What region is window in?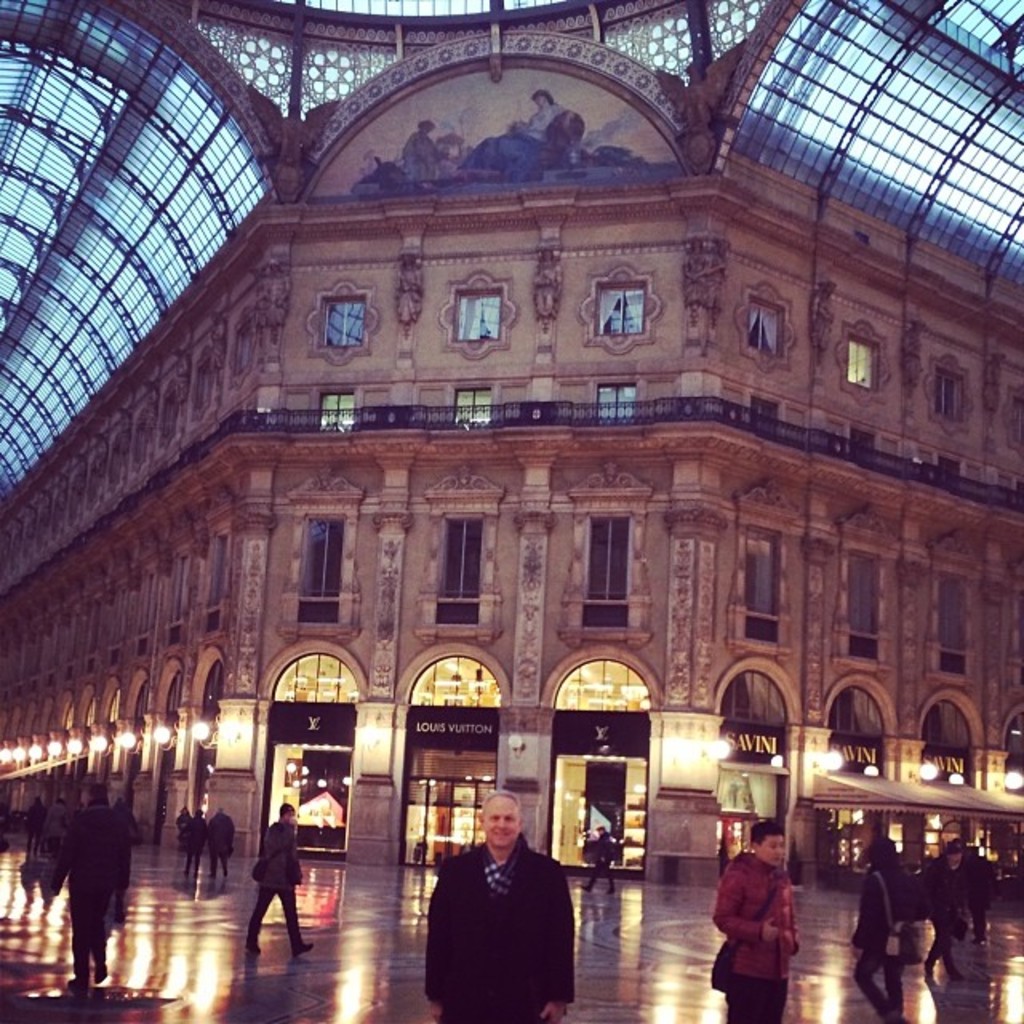
crop(582, 272, 658, 350).
